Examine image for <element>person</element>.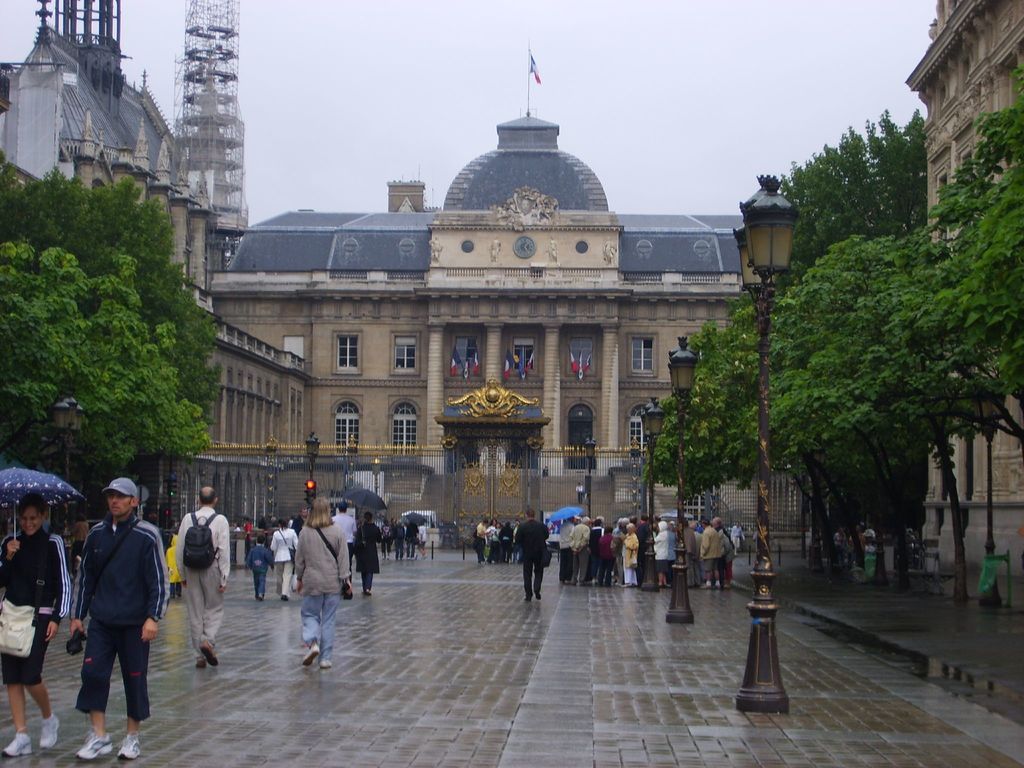
Examination result: [0, 492, 72, 758].
